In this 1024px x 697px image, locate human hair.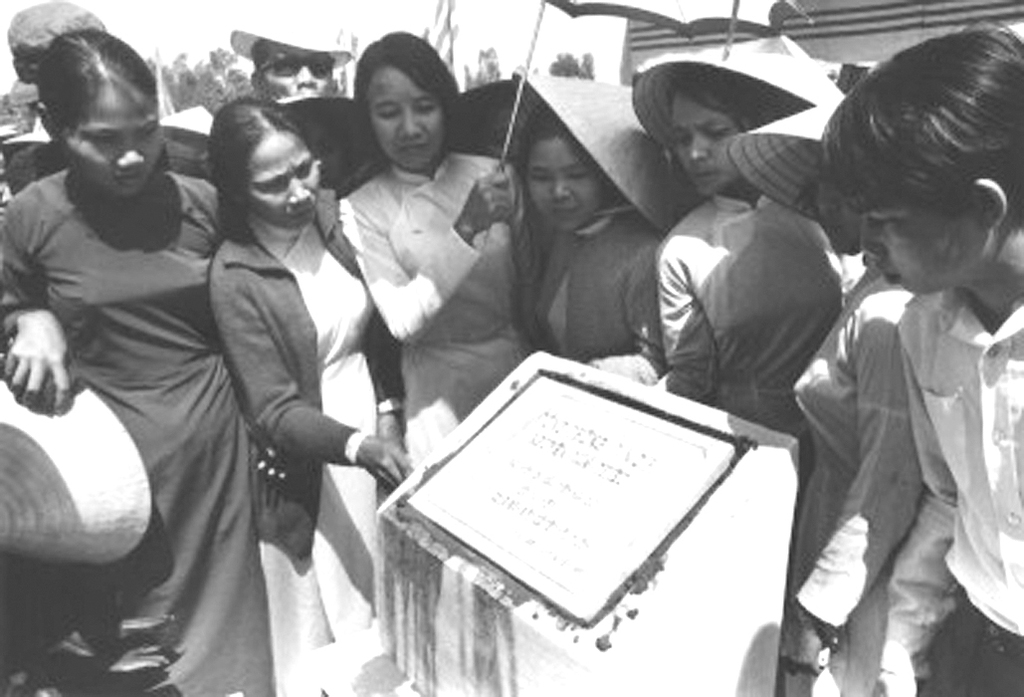
Bounding box: {"x1": 818, "y1": 20, "x2": 1023, "y2": 242}.
